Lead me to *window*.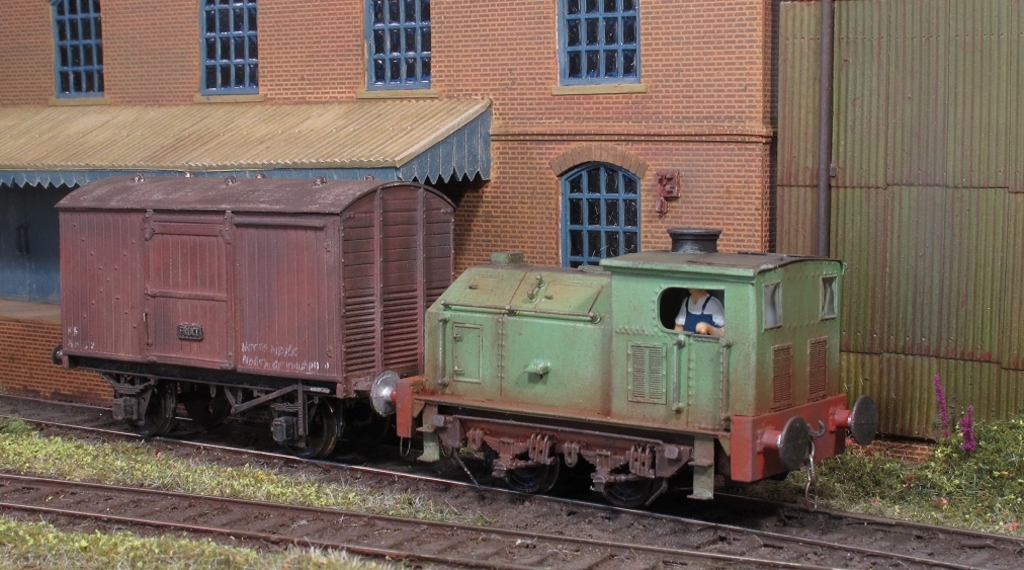
Lead to box(54, 0, 107, 97).
